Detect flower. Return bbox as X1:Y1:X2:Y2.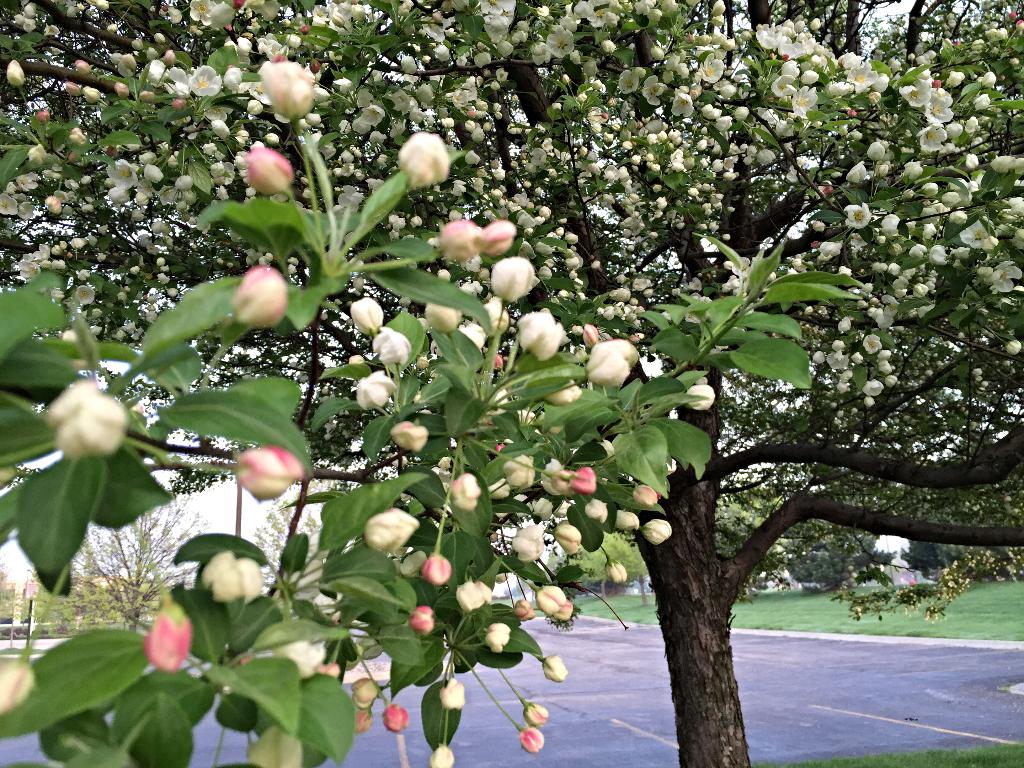
226:442:297:508.
